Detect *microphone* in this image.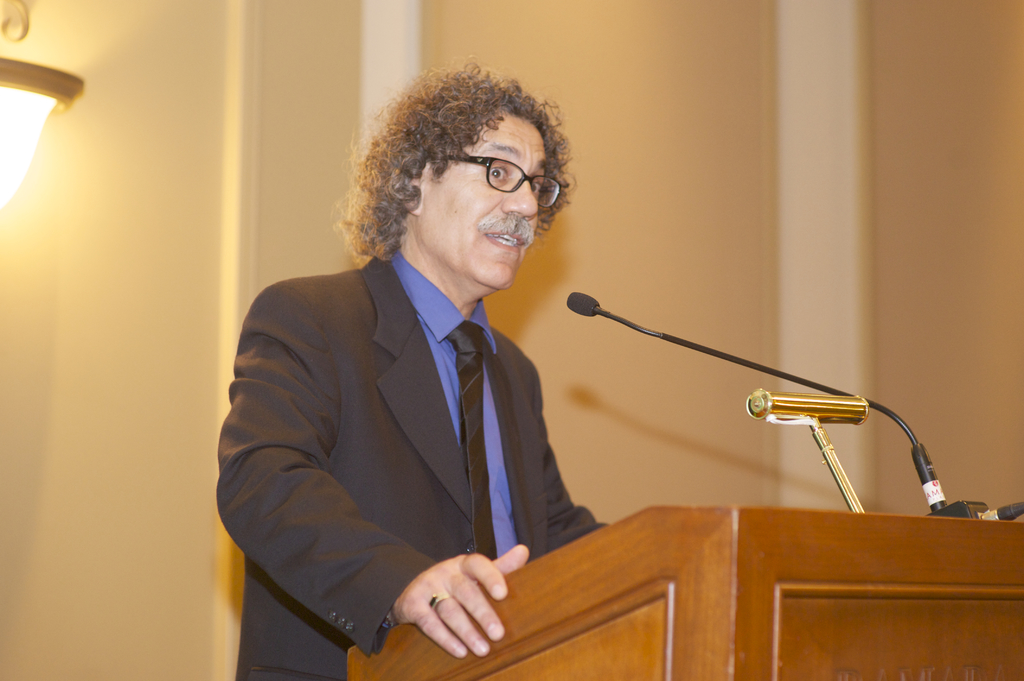
Detection: (left=565, top=290, right=600, bottom=320).
